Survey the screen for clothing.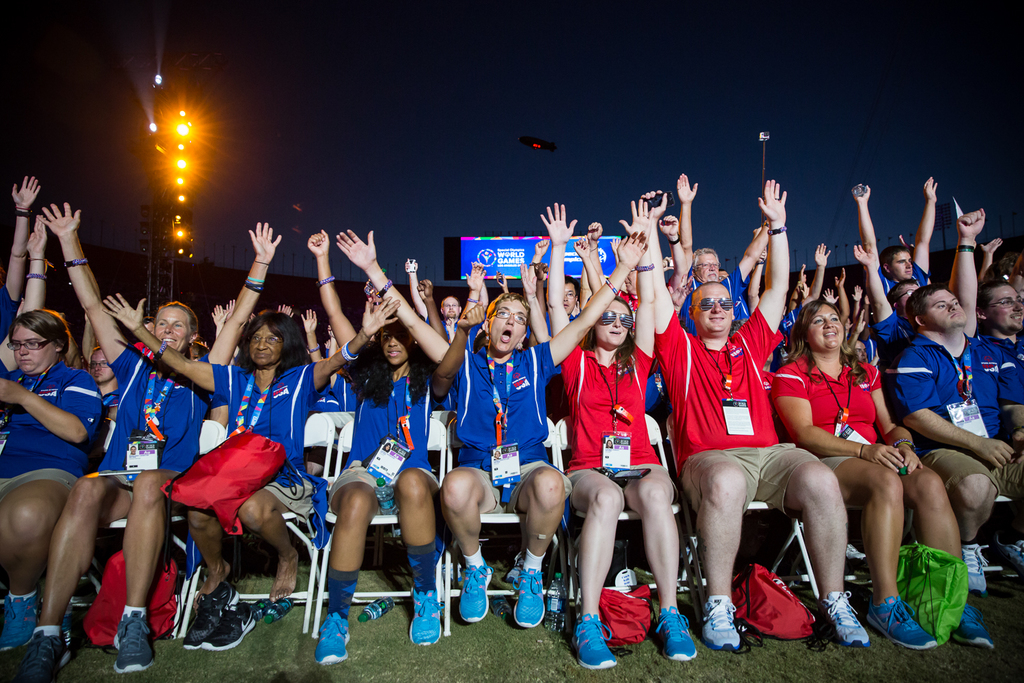
Survey found: (78, 337, 231, 501).
